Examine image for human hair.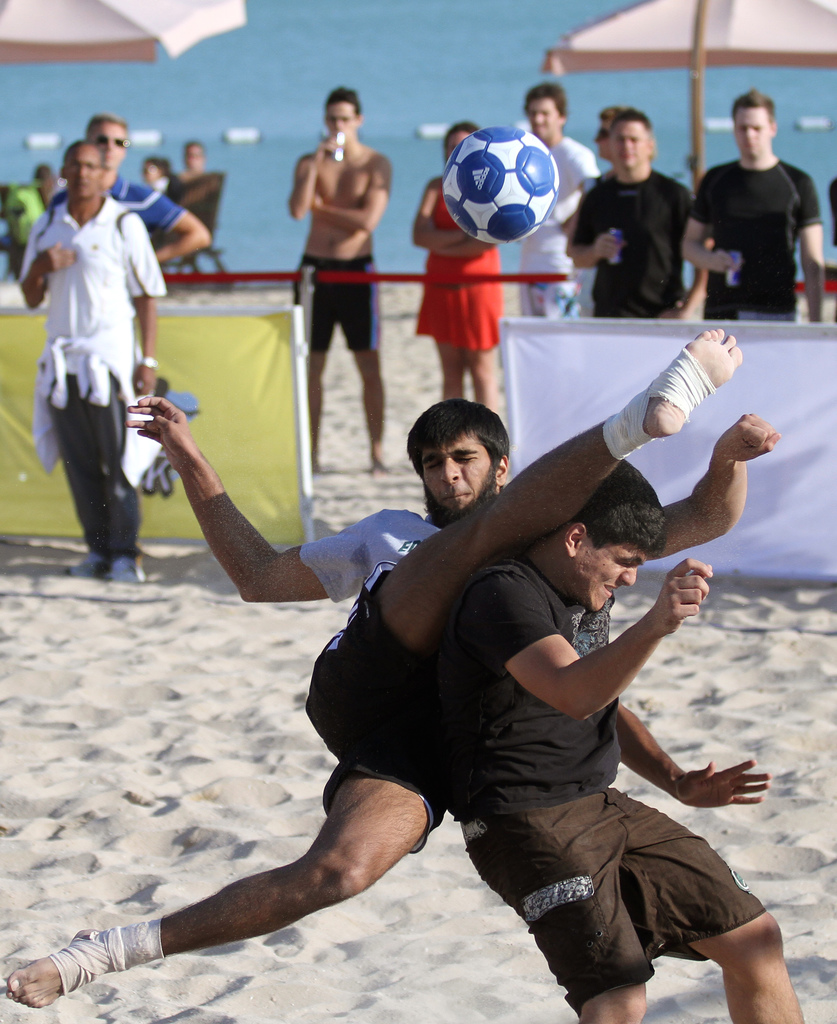
Examination result: [565, 463, 672, 552].
